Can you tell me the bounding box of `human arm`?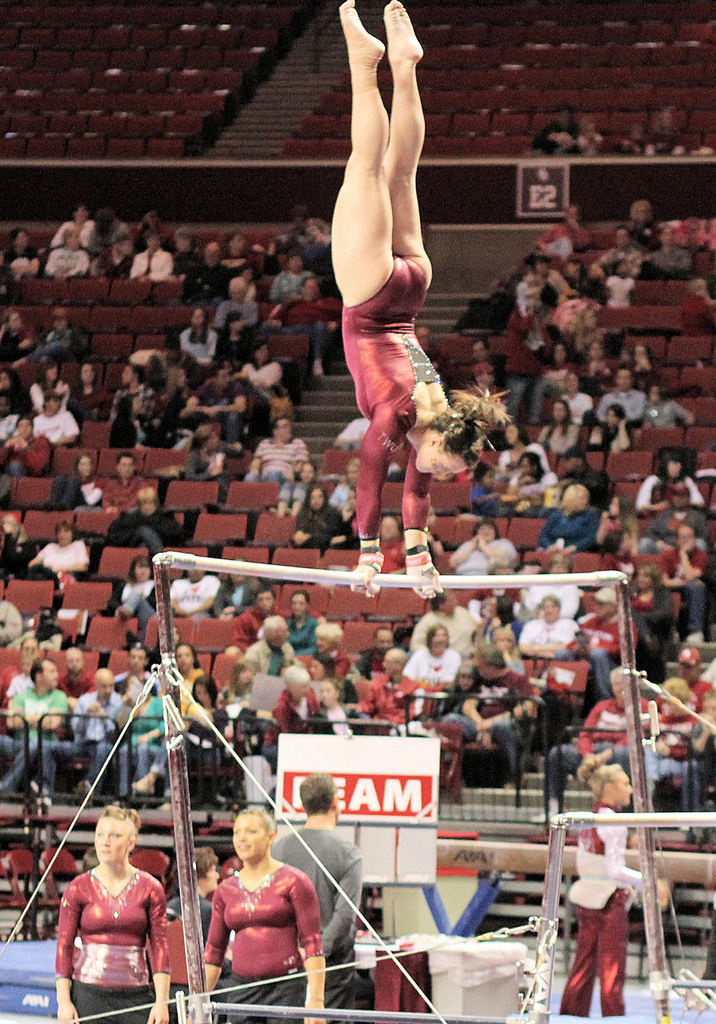
{"x1": 136, "y1": 863, "x2": 171, "y2": 1023}.
